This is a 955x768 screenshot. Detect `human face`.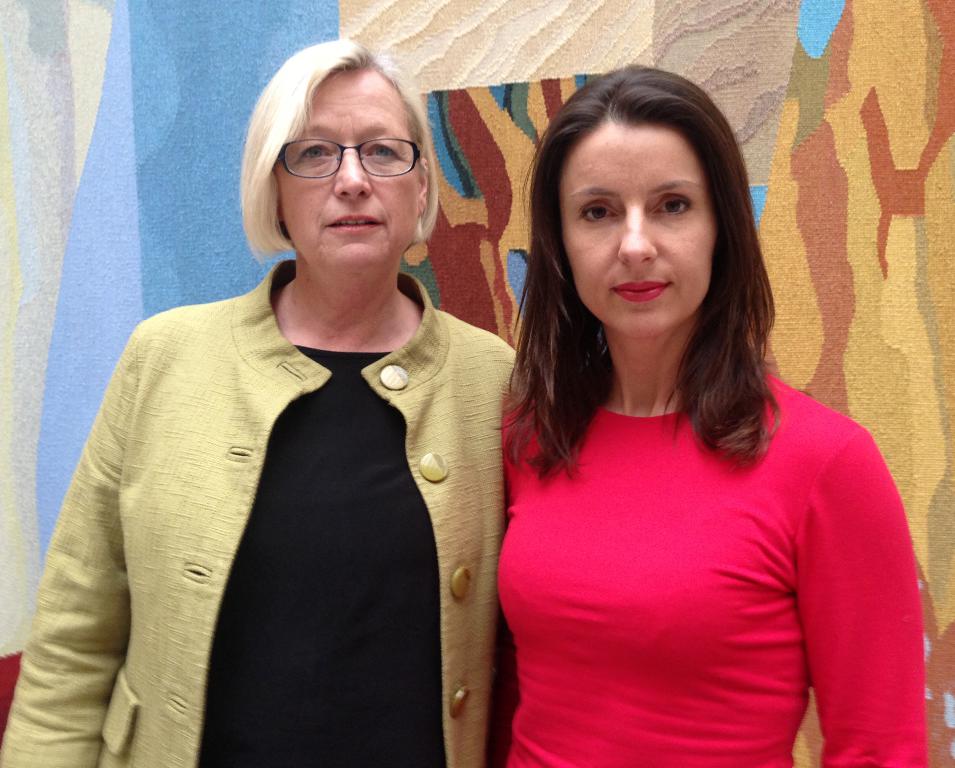
crop(559, 125, 715, 344).
